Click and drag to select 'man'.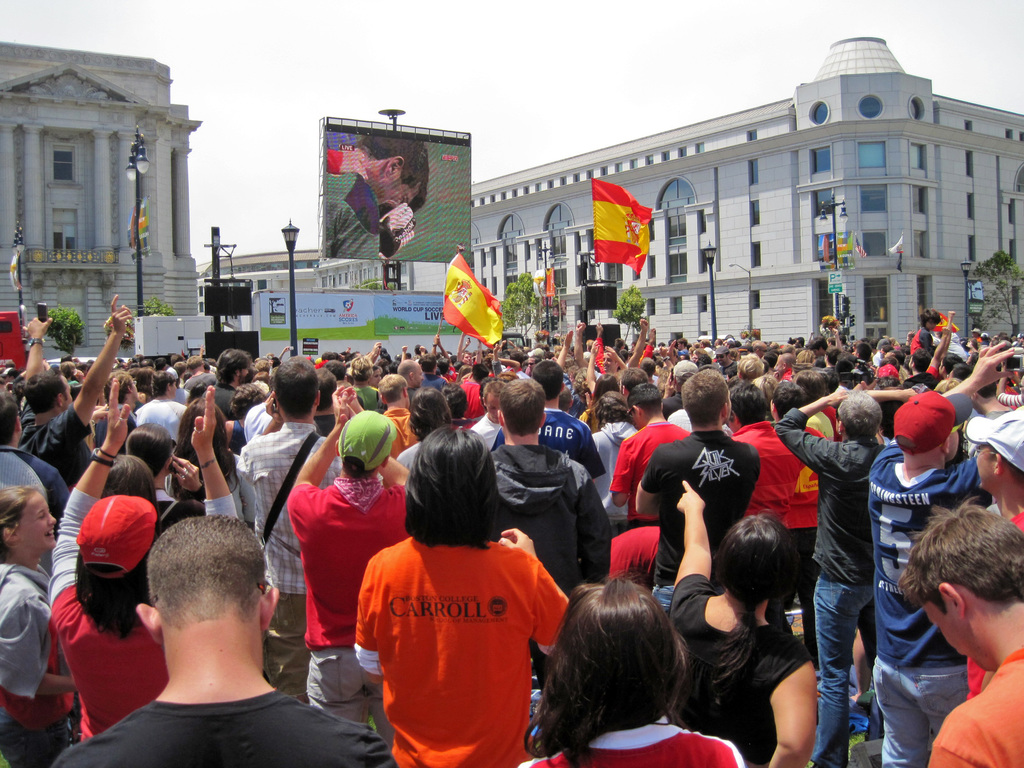
Selection: <region>325, 131, 431, 262</region>.
